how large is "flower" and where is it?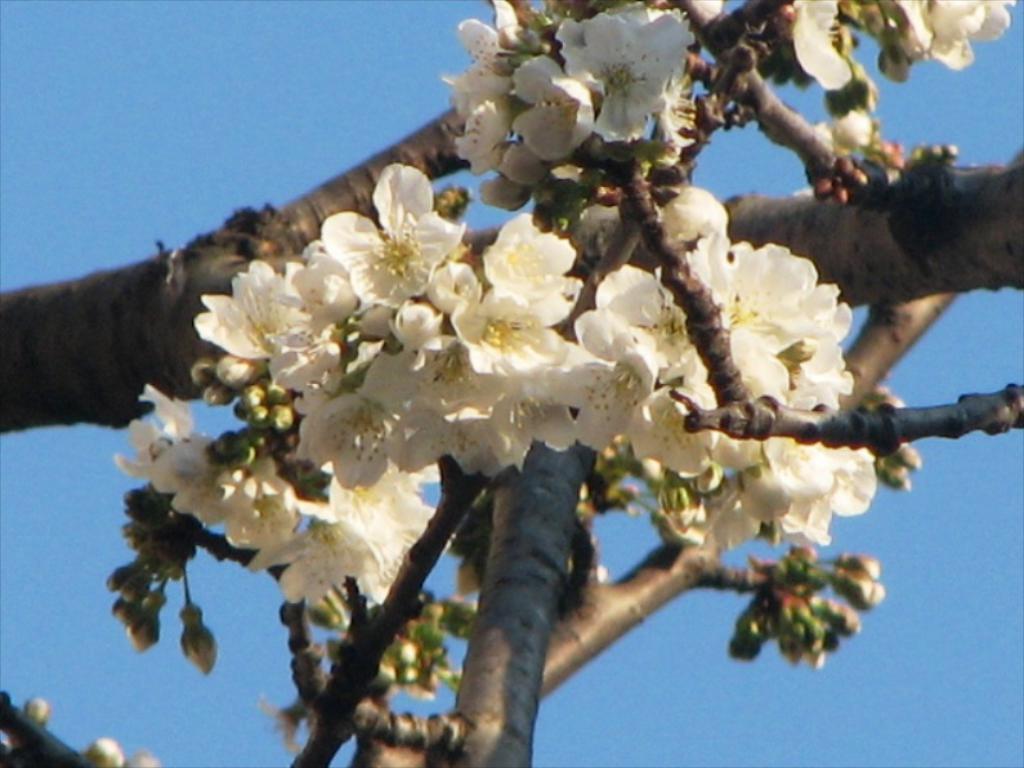
Bounding box: (904,0,1015,71).
